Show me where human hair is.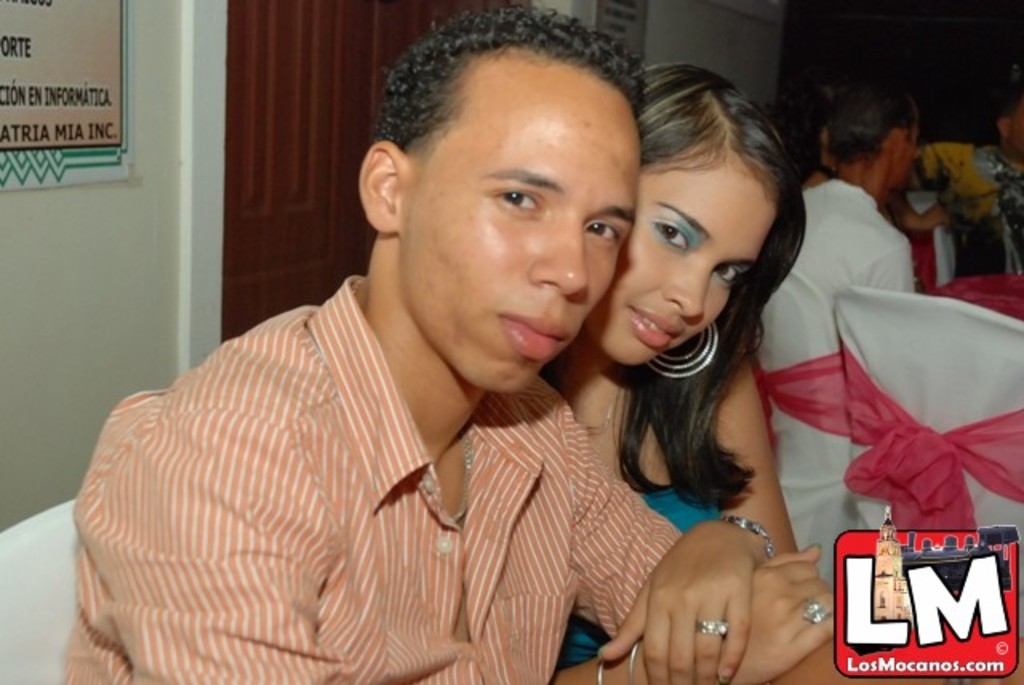
human hair is at box(379, 2, 645, 160).
